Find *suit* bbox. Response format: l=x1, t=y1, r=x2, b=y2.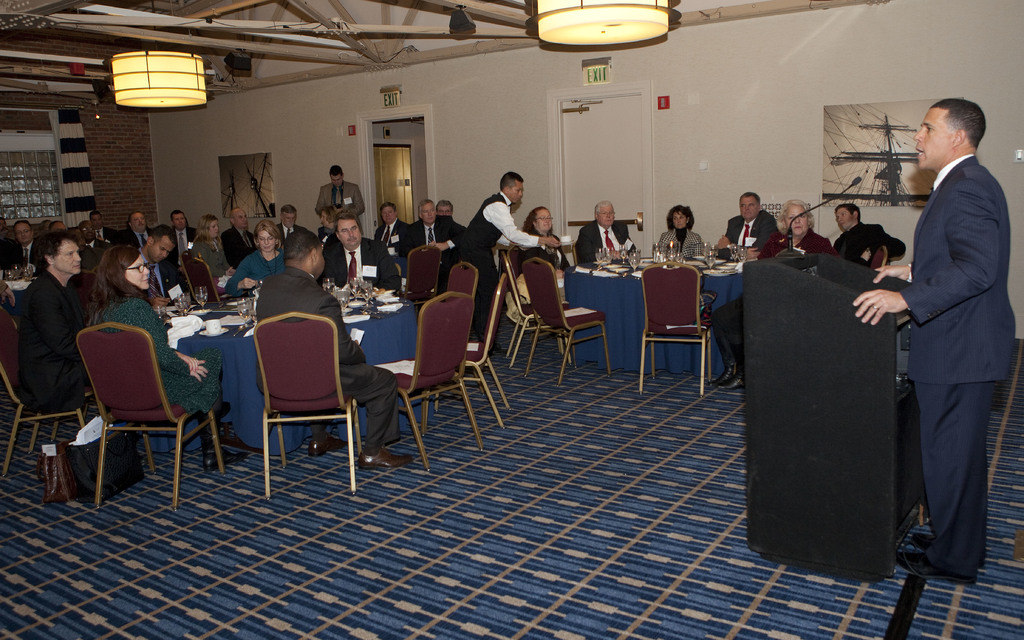
l=904, t=149, r=1020, b=584.
